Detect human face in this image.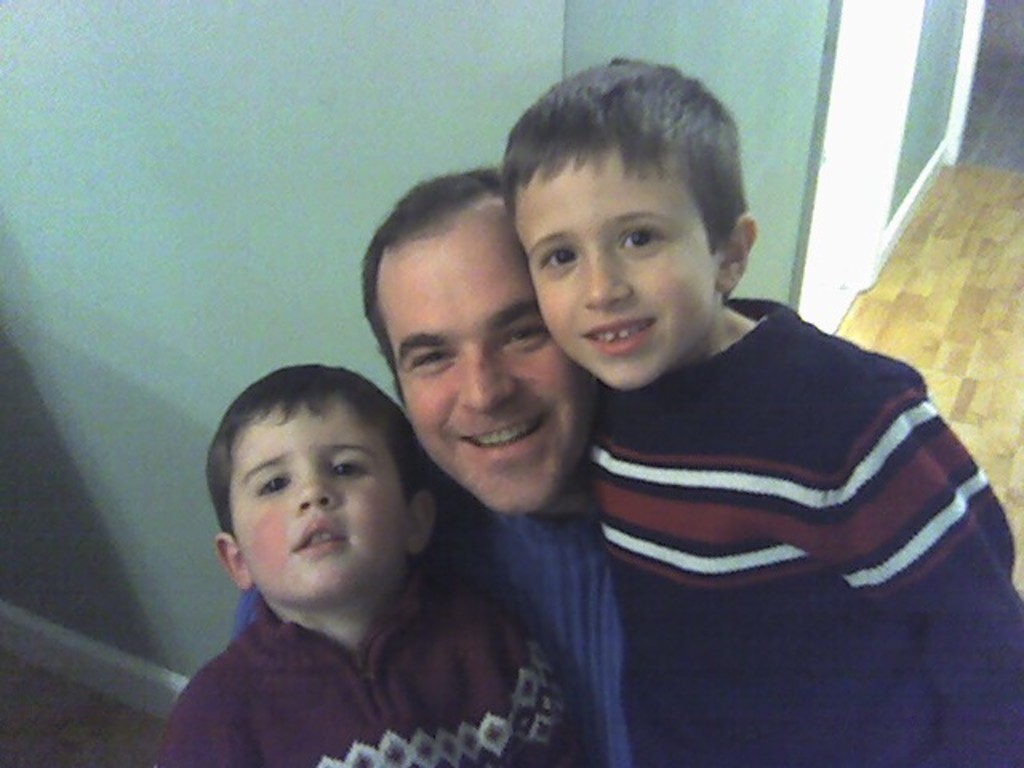
Detection: [left=232, top=402, right=416, bottom=606].
